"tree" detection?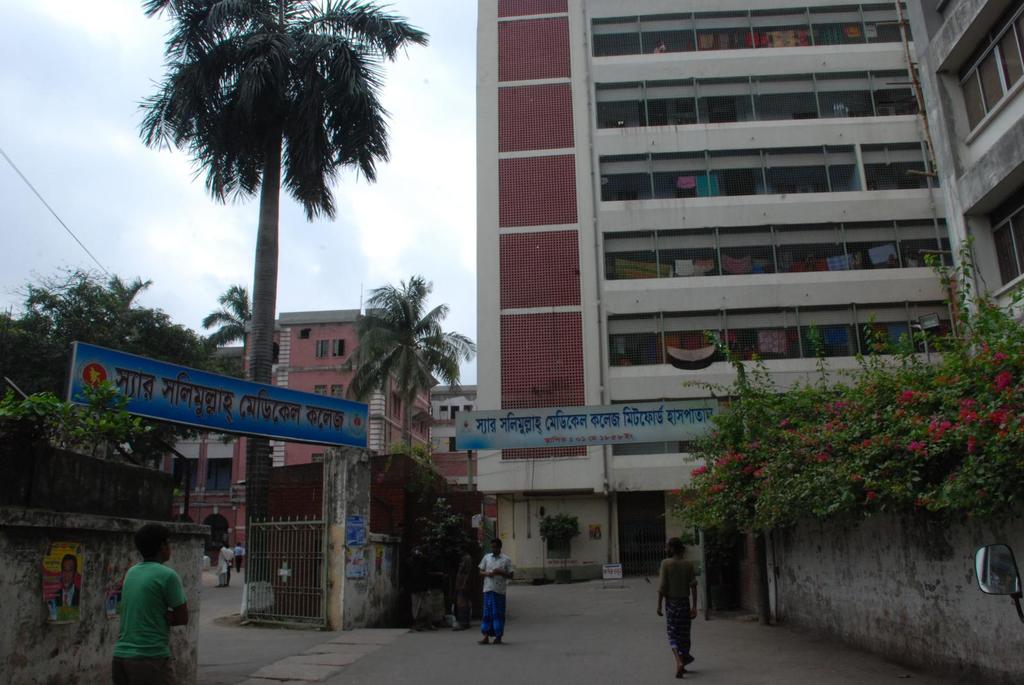
(335,270,481,455)
